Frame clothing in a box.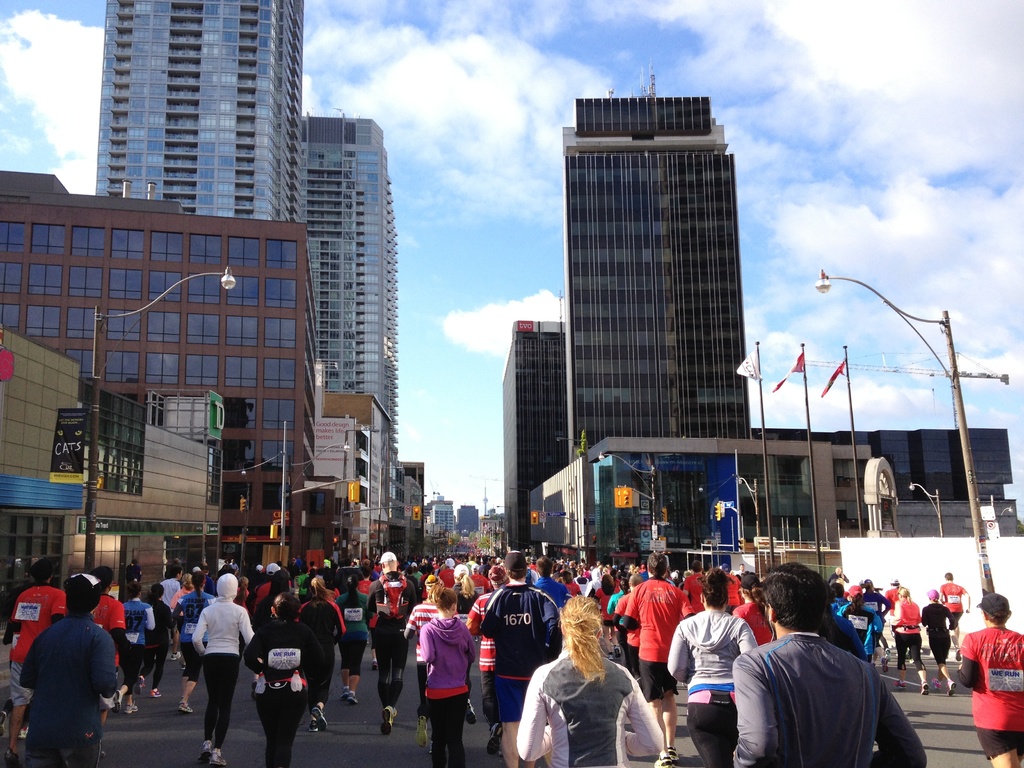
406:595:443:698.
